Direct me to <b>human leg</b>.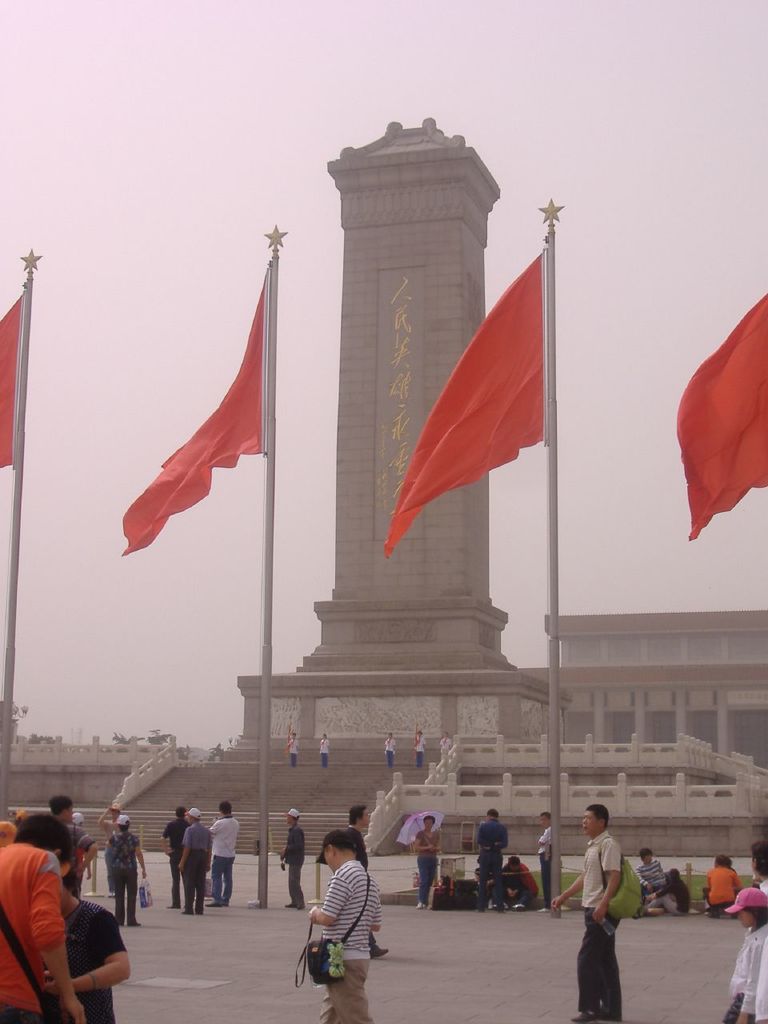
Direction: (left=206, top=850, right=226, bottom=906).
